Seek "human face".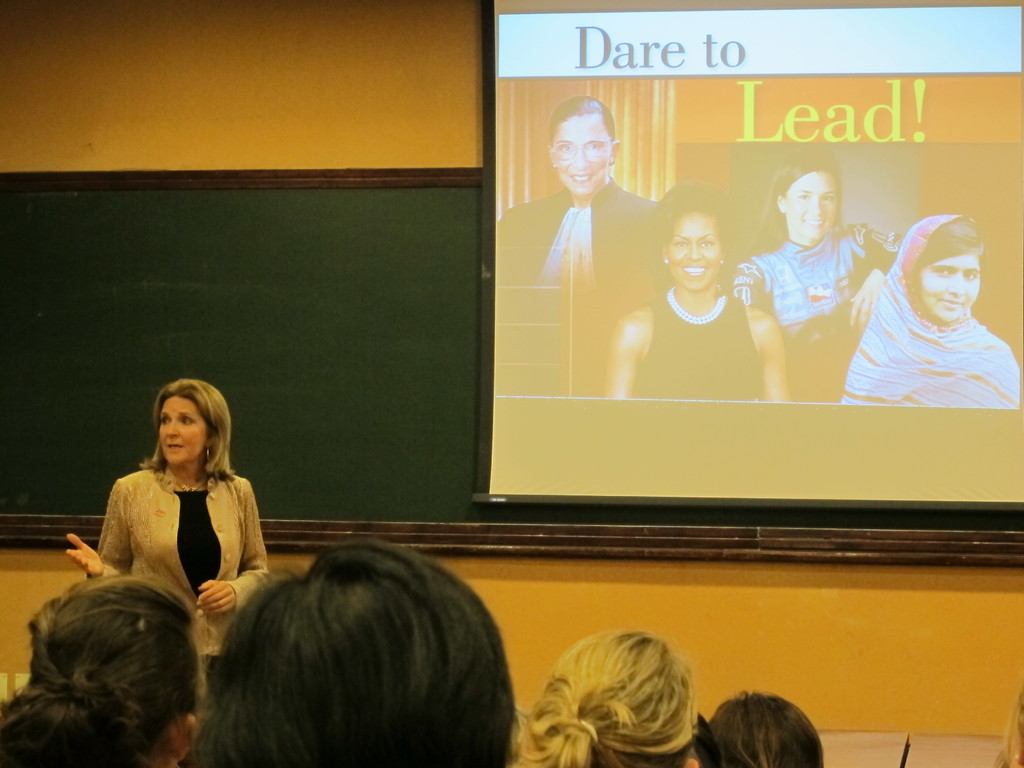
select_region(551, 114, 613, 193).
